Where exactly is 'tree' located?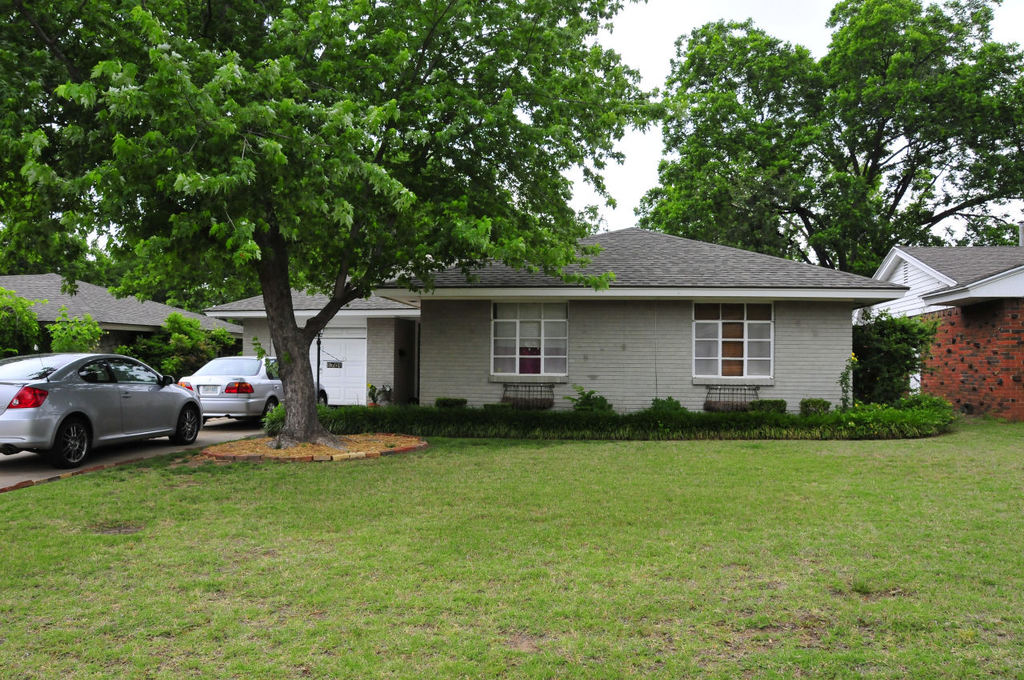
Its bounding box is box=[118, 313, 243, 382].
